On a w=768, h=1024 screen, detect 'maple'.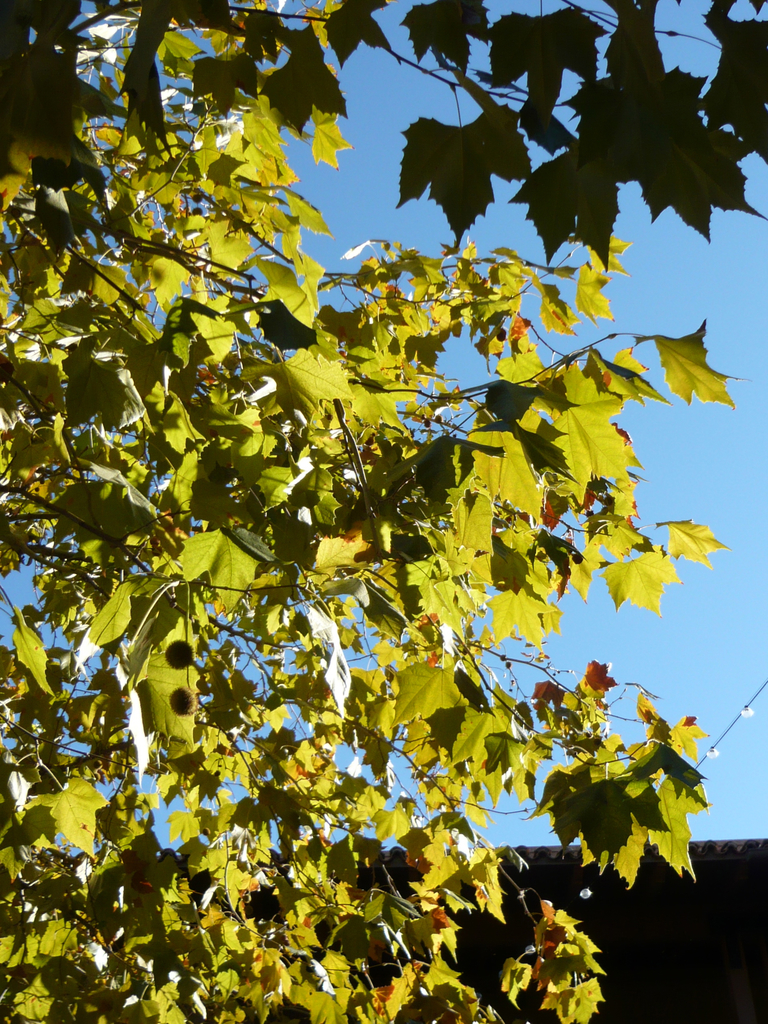
7,24,741,1023.
